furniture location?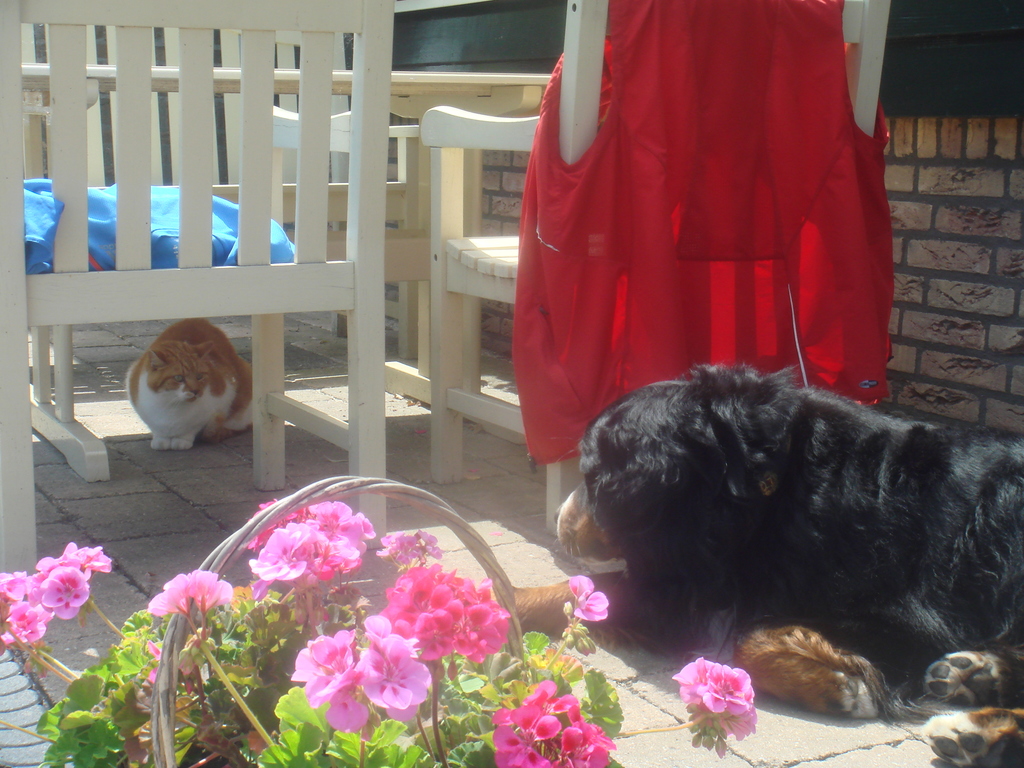
21:20:423:483
